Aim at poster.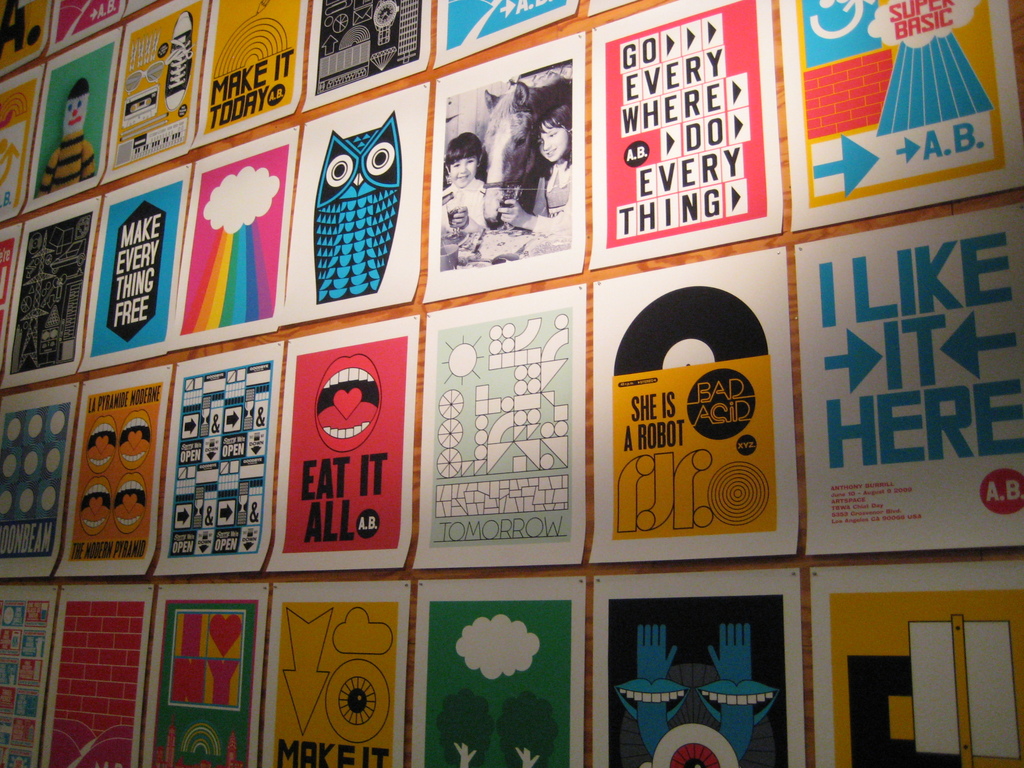
Aimed at [99, 0, 207, 185].
